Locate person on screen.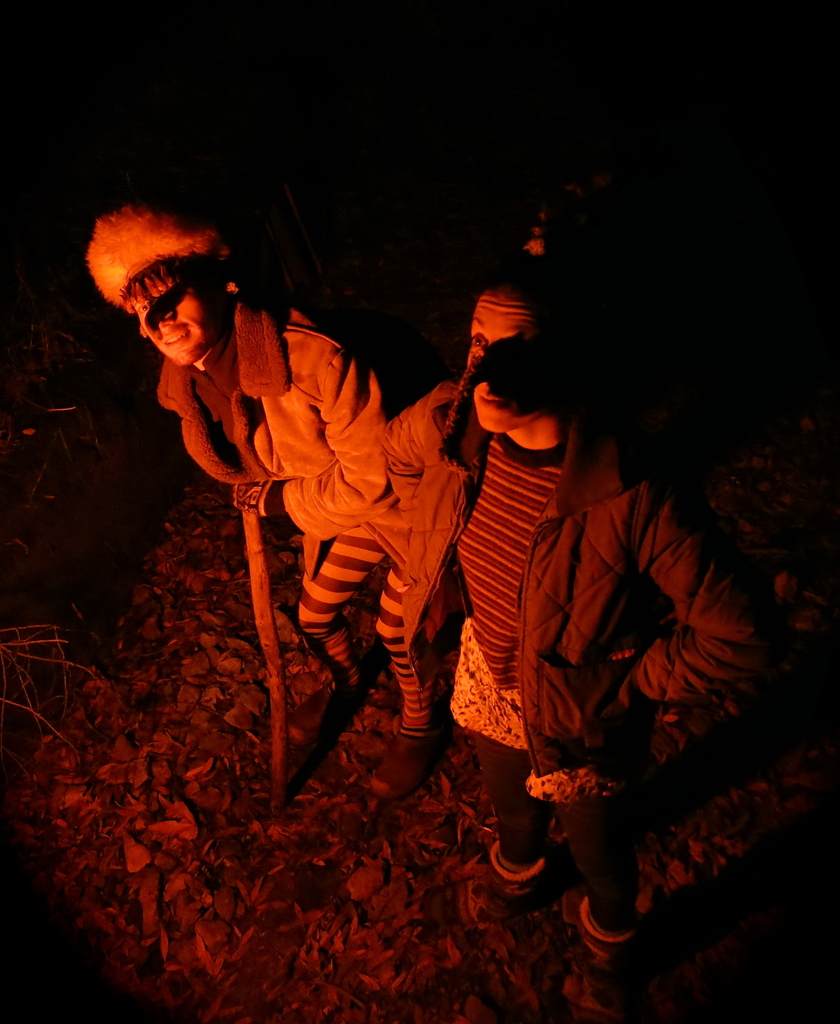
On screen at {"left": 392, "top": 254, "right": 798, "bottom": 947}.
